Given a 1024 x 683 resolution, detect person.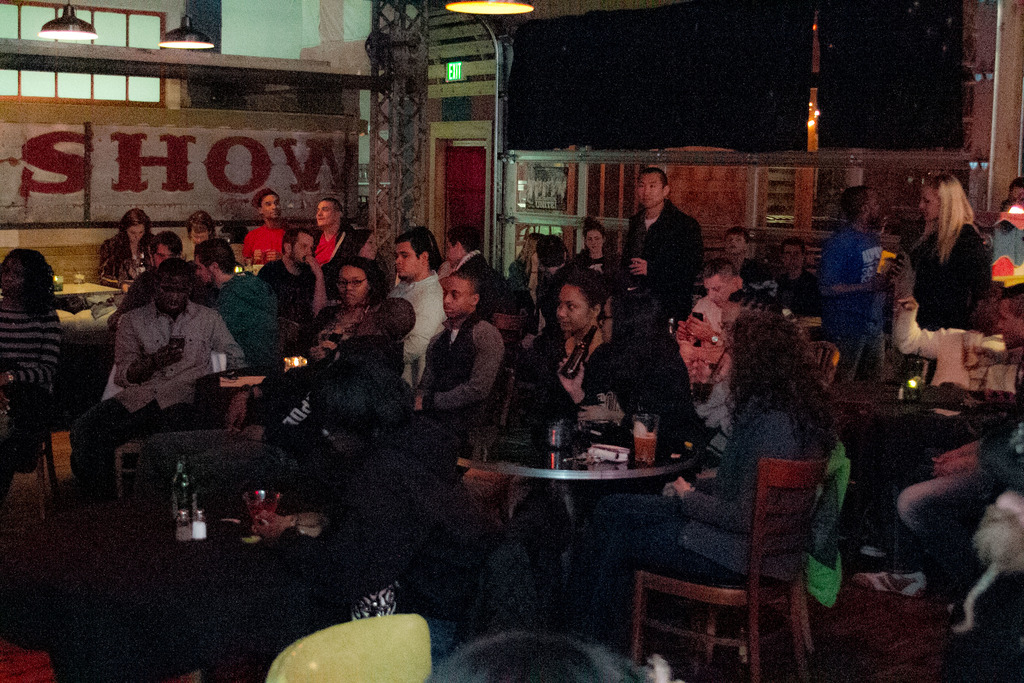
{"left": 892, "top": 288, "right": 1013, "bottom": 394}.
